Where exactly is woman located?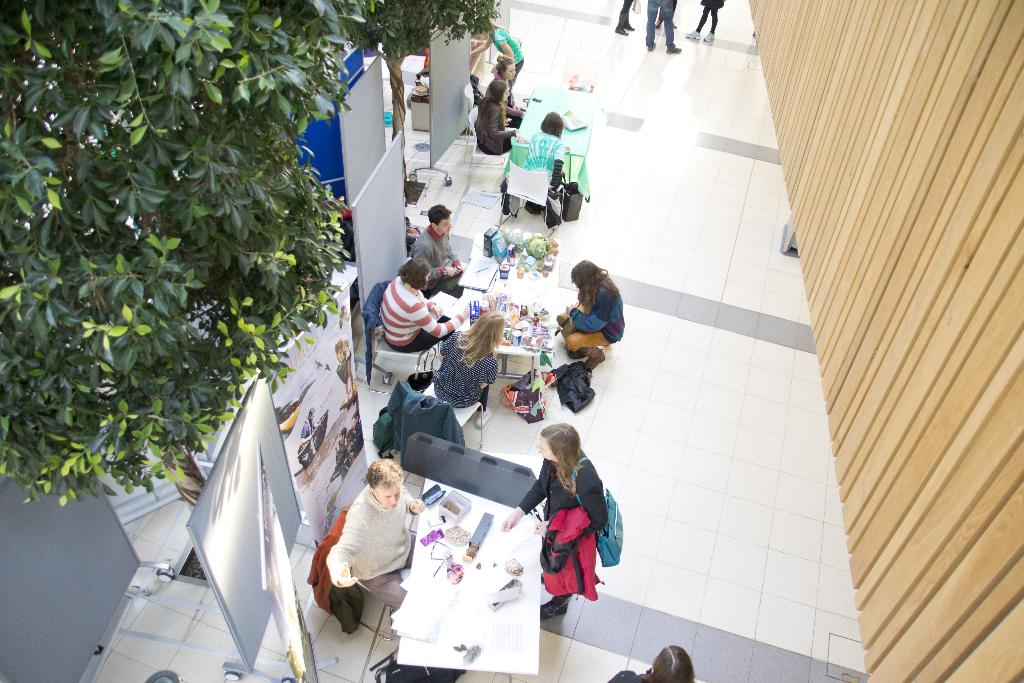
Its bounding box is 553, 256, 625, 379.
